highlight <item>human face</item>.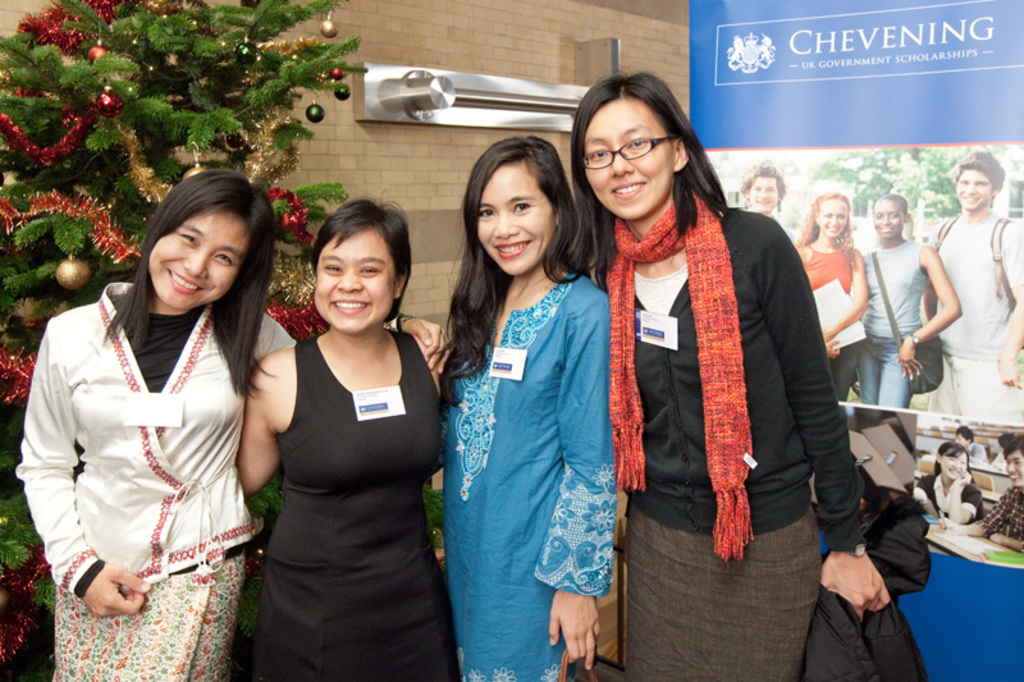
Highlighted region: locate(873, 197, 906, 242).
